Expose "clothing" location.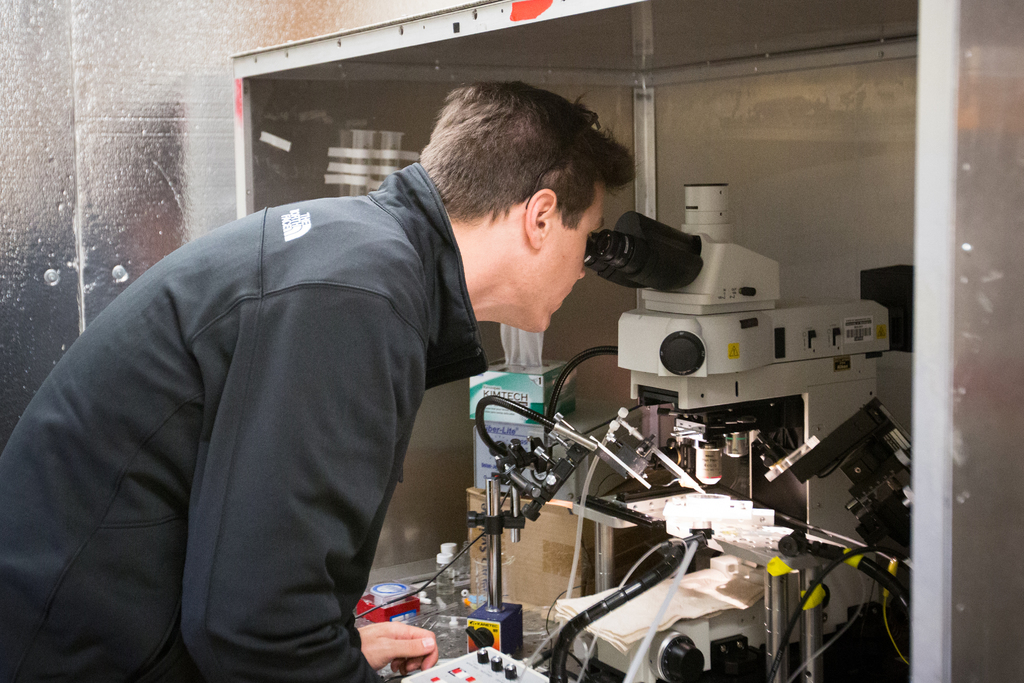
Exposed at bbox(34, 135, 527, 682).
